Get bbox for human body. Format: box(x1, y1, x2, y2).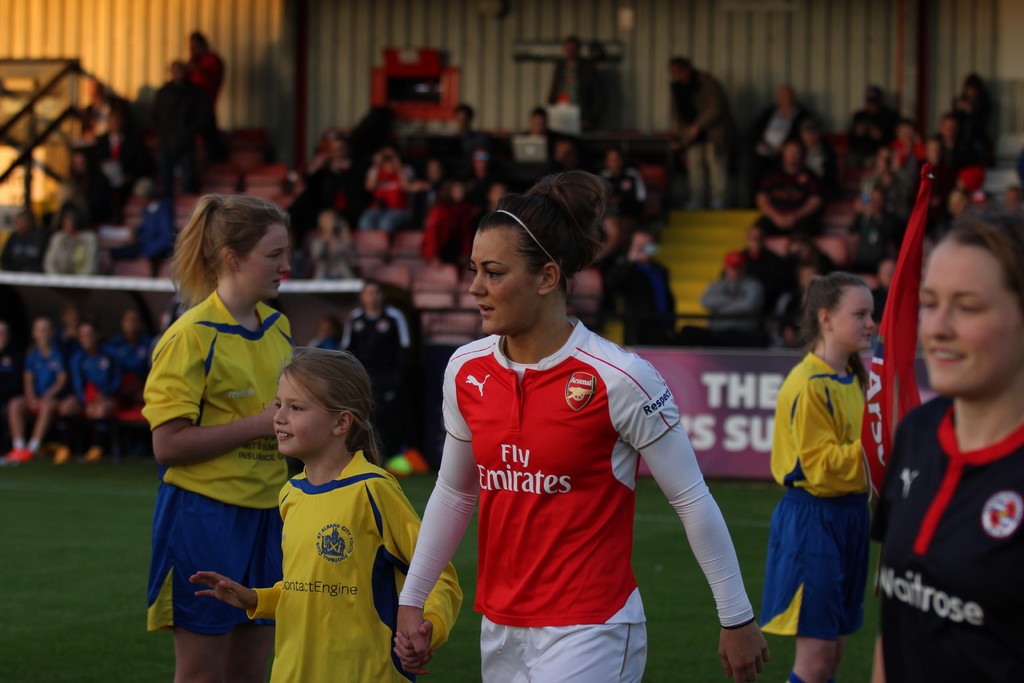
box(547, 30, 599, 165).
